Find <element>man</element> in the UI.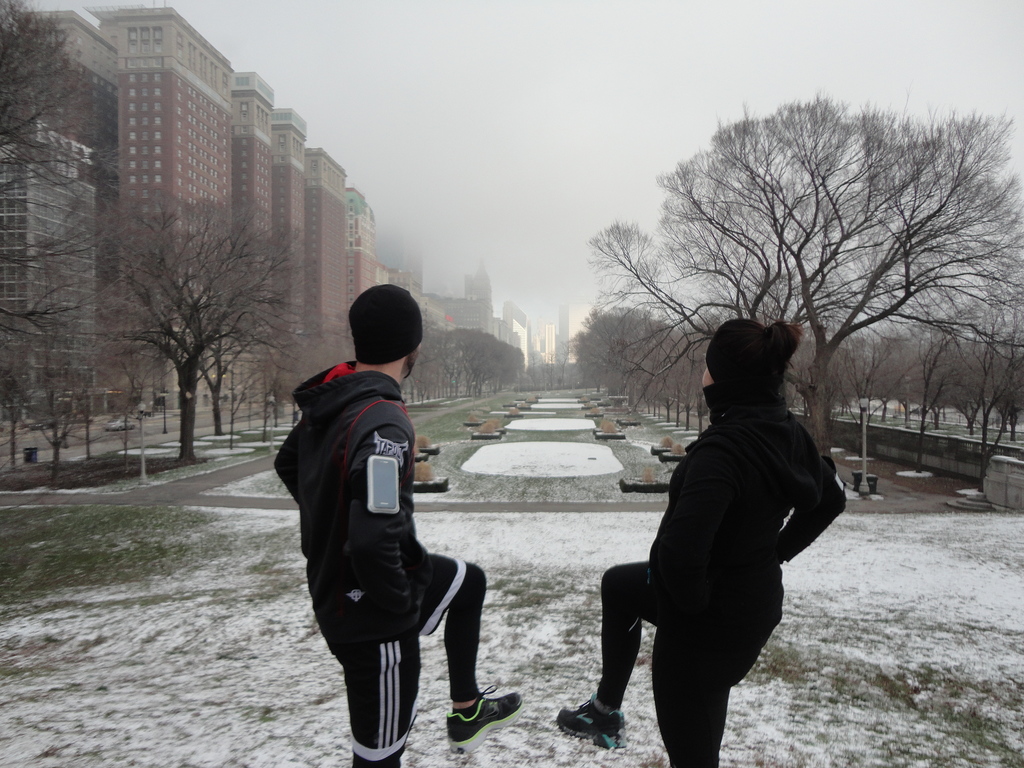
UI element at box=[554, 316, 850, 767].
